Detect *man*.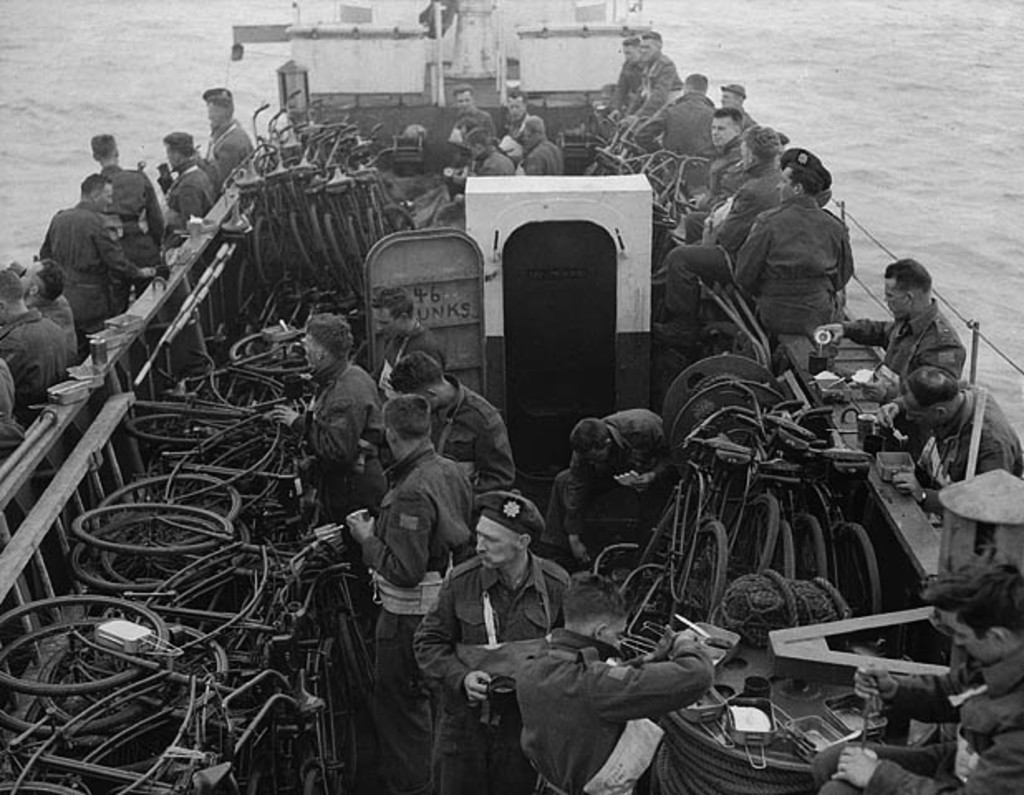
Detected at <bbox>348, 391, 477, 793</bbox>.
